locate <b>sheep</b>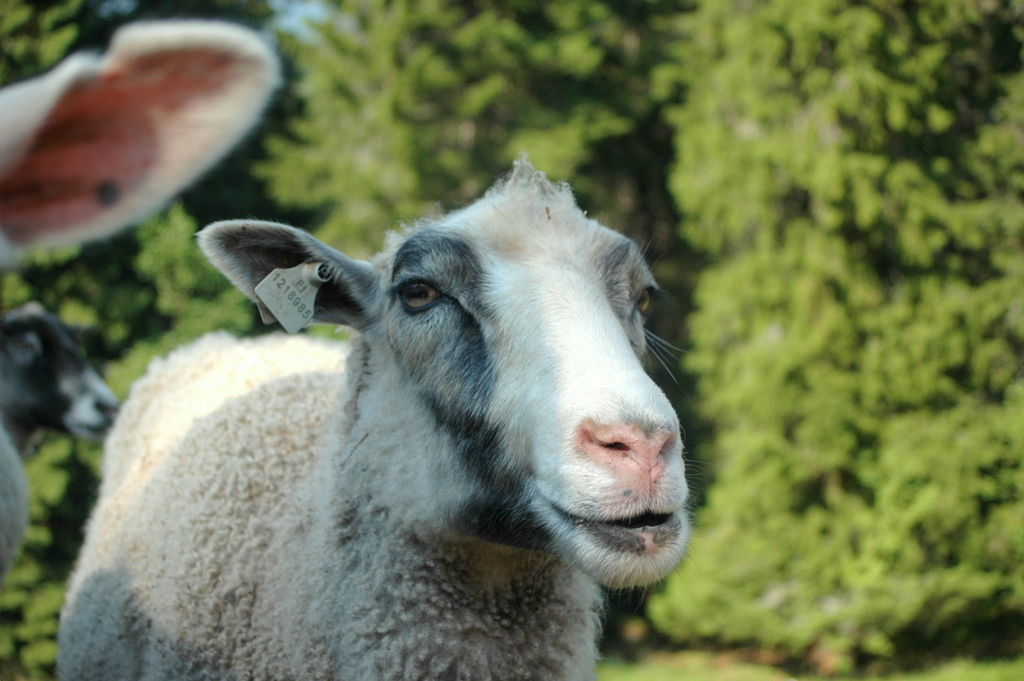
region(1, 301, 120, 438)
